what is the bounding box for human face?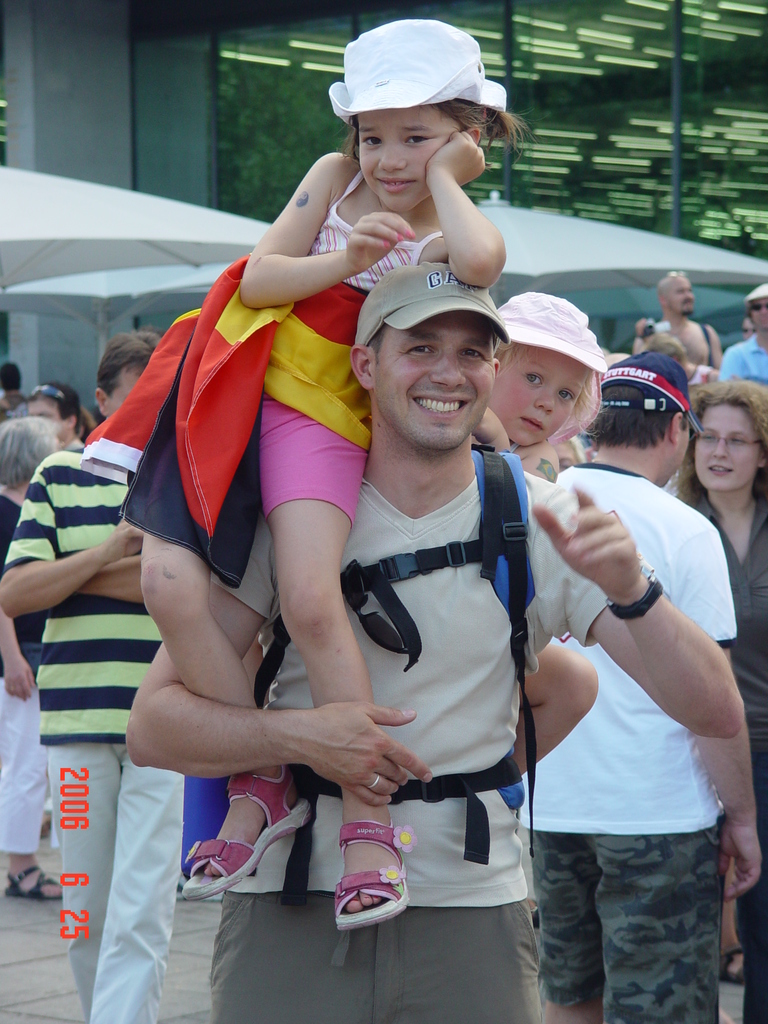
locate(376, 325, 495, 449).
